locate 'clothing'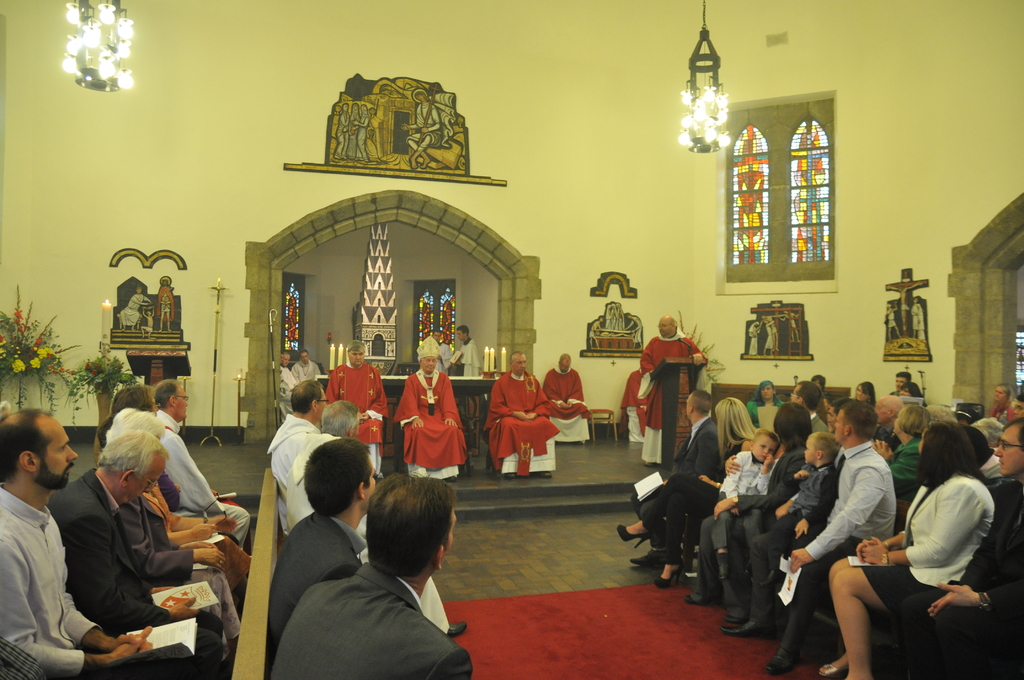
Rect(635, 424, 720, 564)
